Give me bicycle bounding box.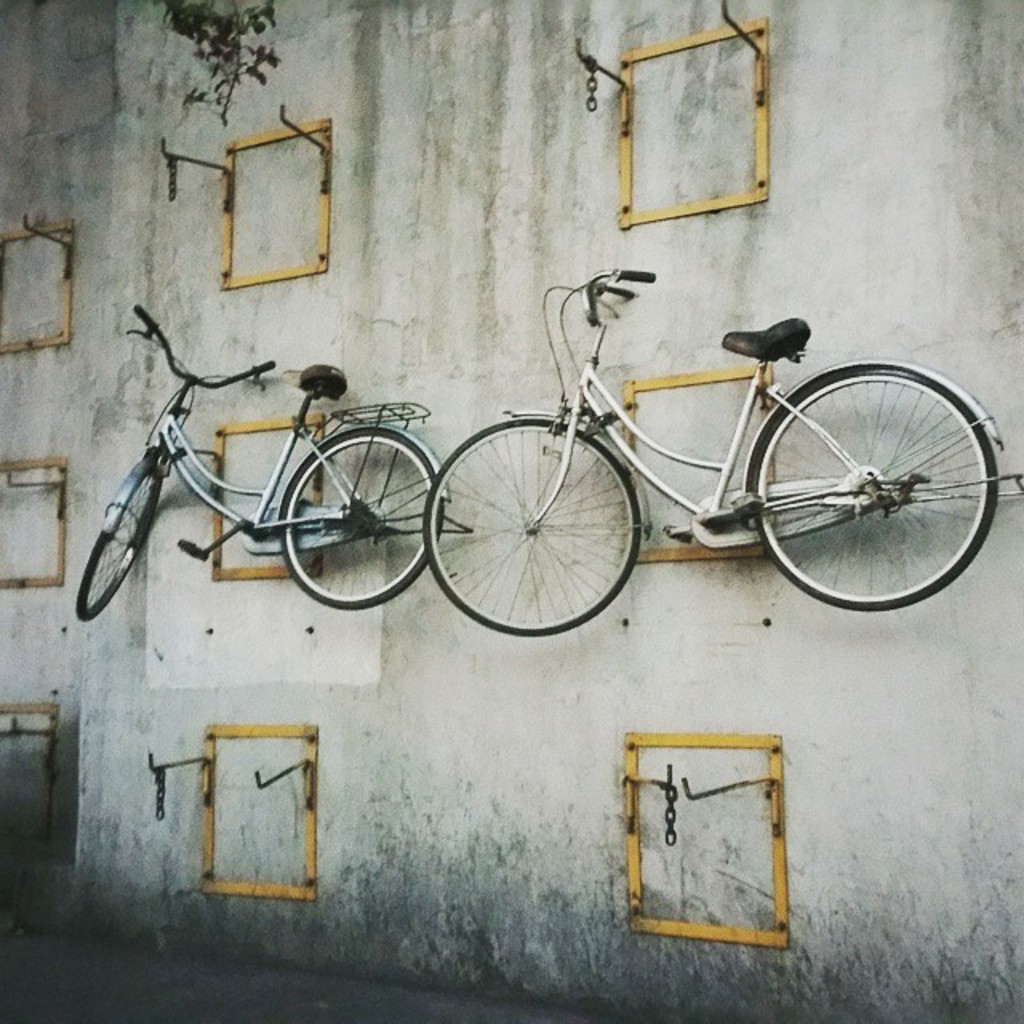
region(78, 301, 451, 622).
